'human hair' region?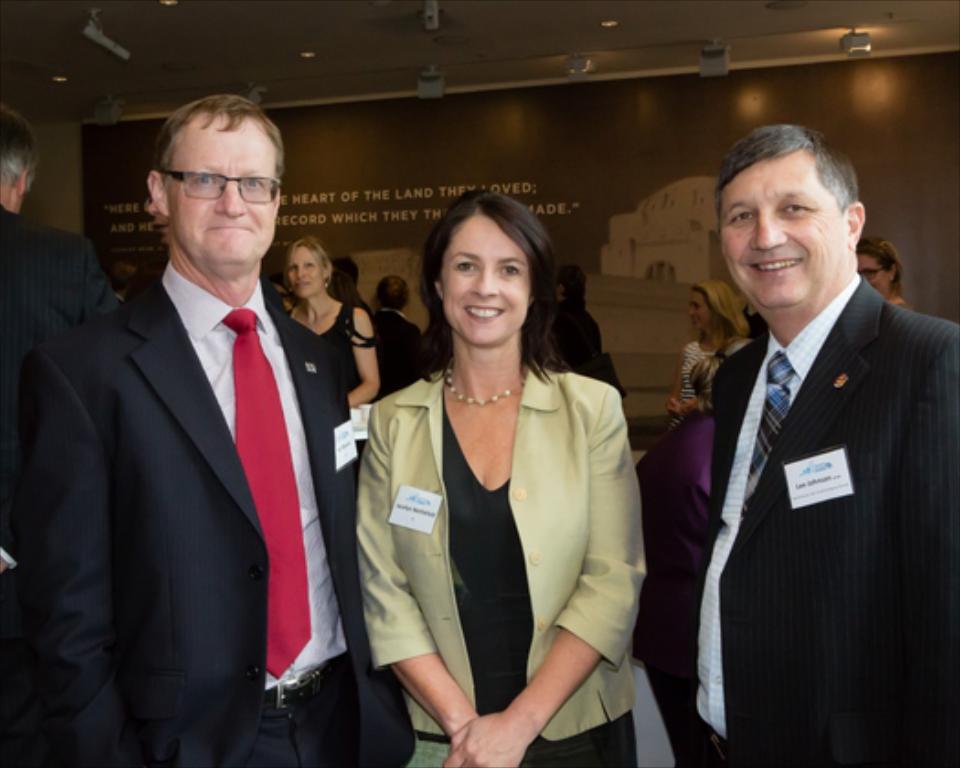
x1=717 y1=121 x2=861 y2=223
